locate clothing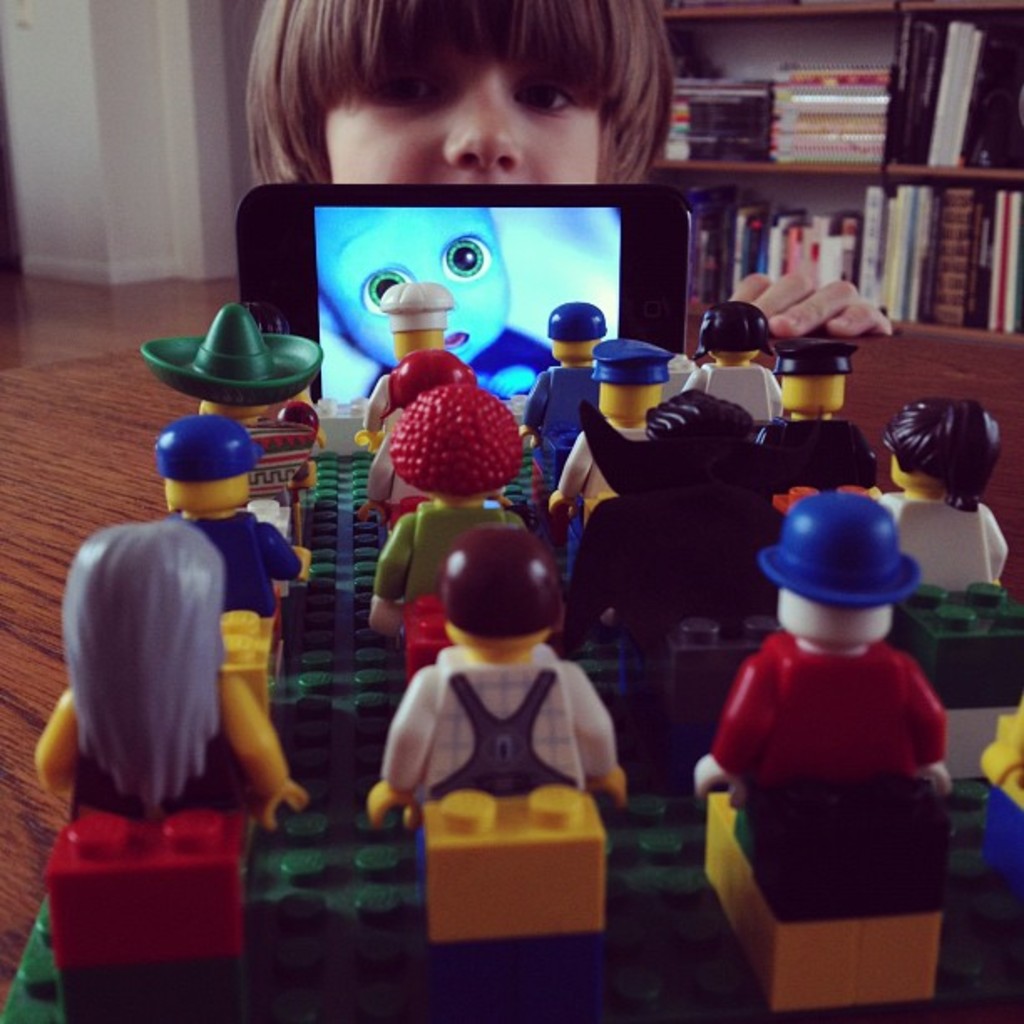
left=246, top=417, right=308, bottom=510
